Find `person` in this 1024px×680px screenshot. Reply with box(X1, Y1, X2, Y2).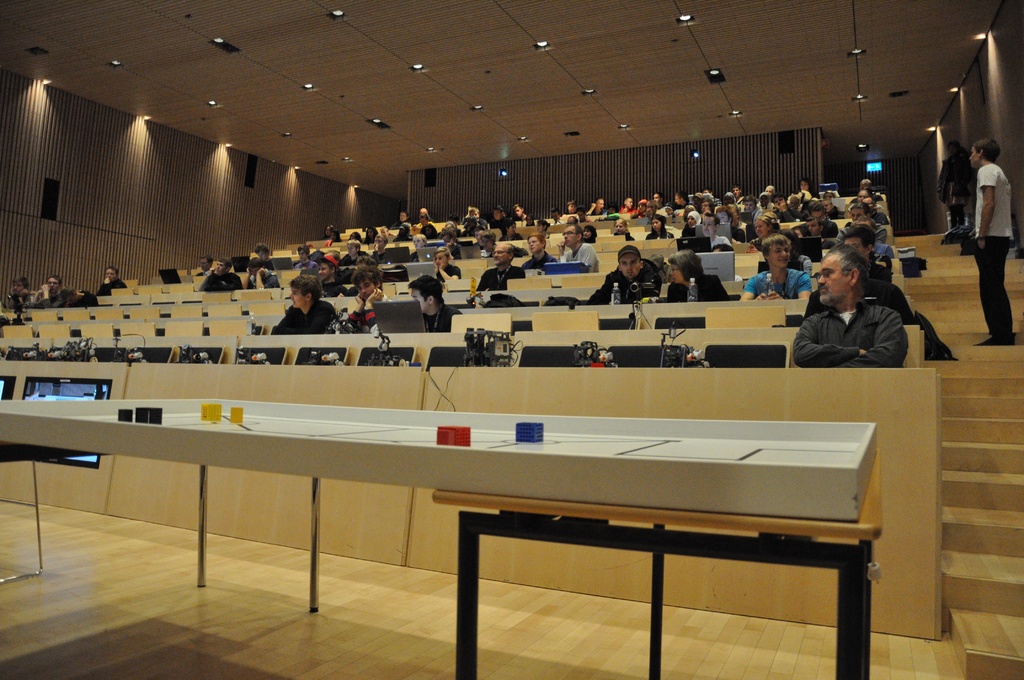
box(477, 245, 527, 300).
